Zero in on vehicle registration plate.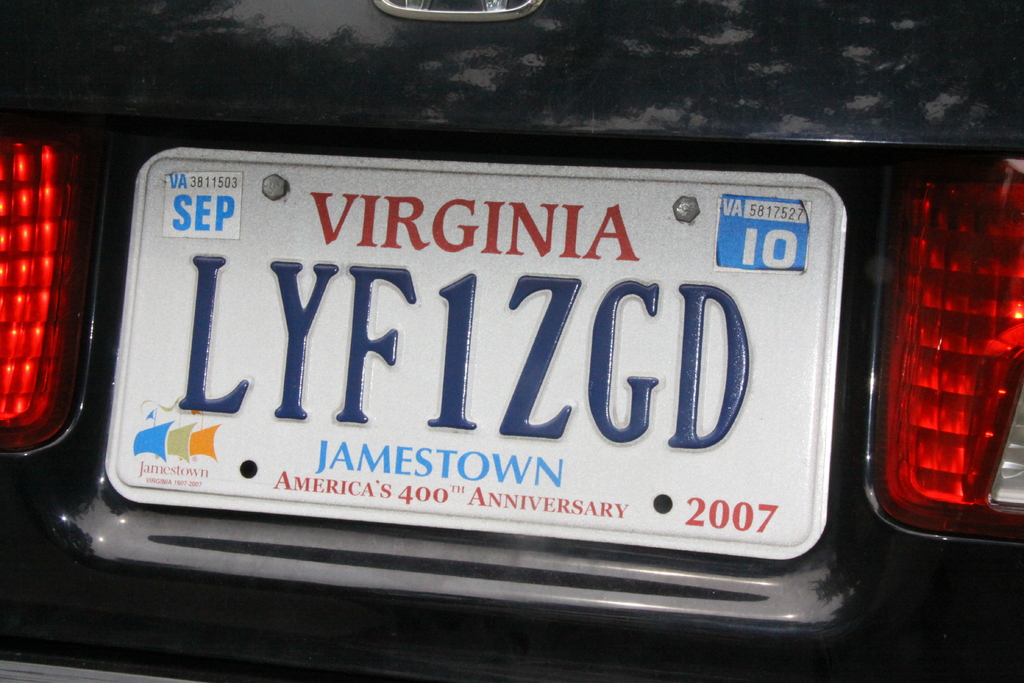
Zeroed in: [x1=103, y1=147, x2=827, y2=559].
